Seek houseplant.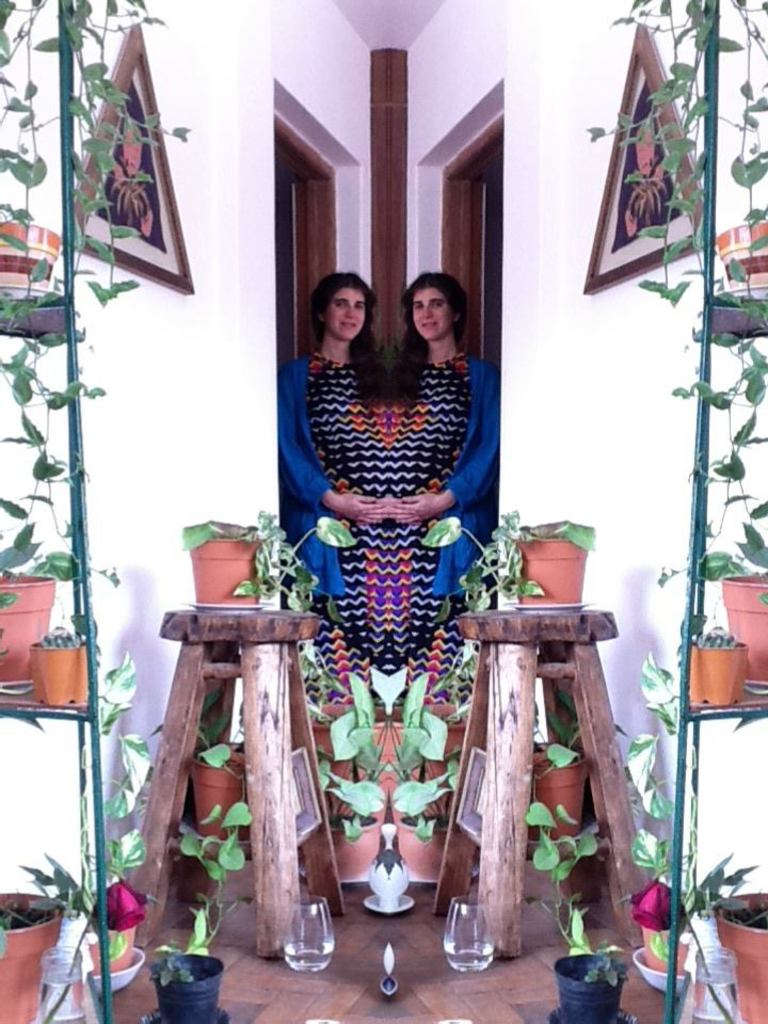
[518,798,625,1023].
